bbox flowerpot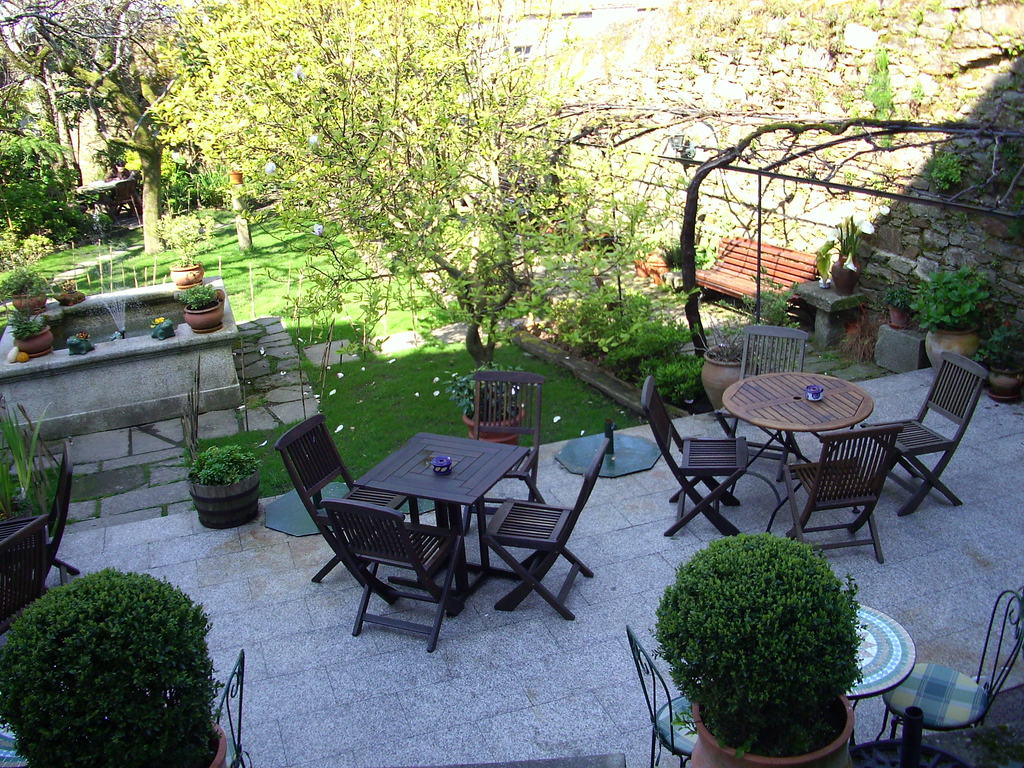
l=12, t=325, r=50, b=356
